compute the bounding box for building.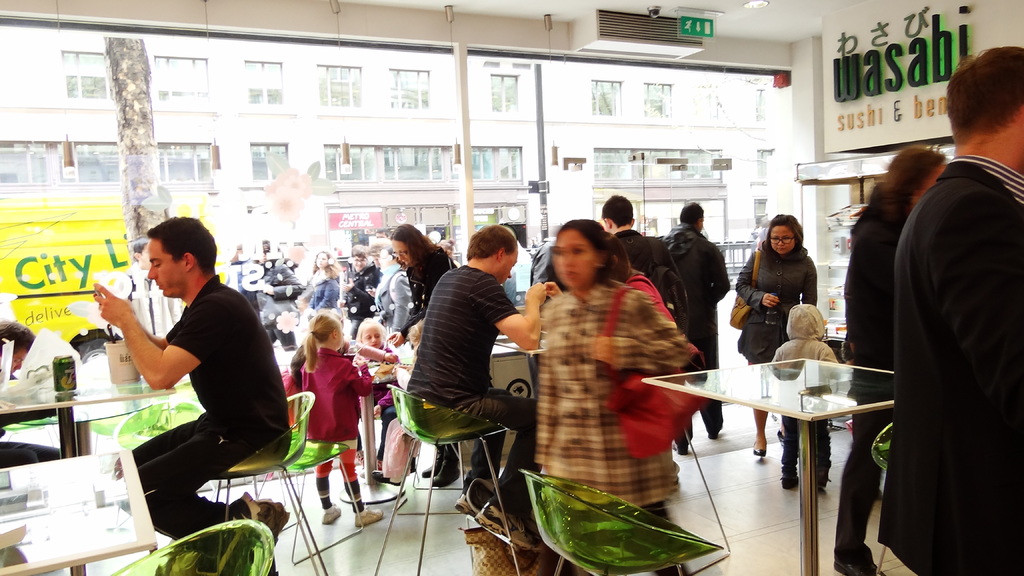
(x1=1, y1=19, x2=786, y2=264).
